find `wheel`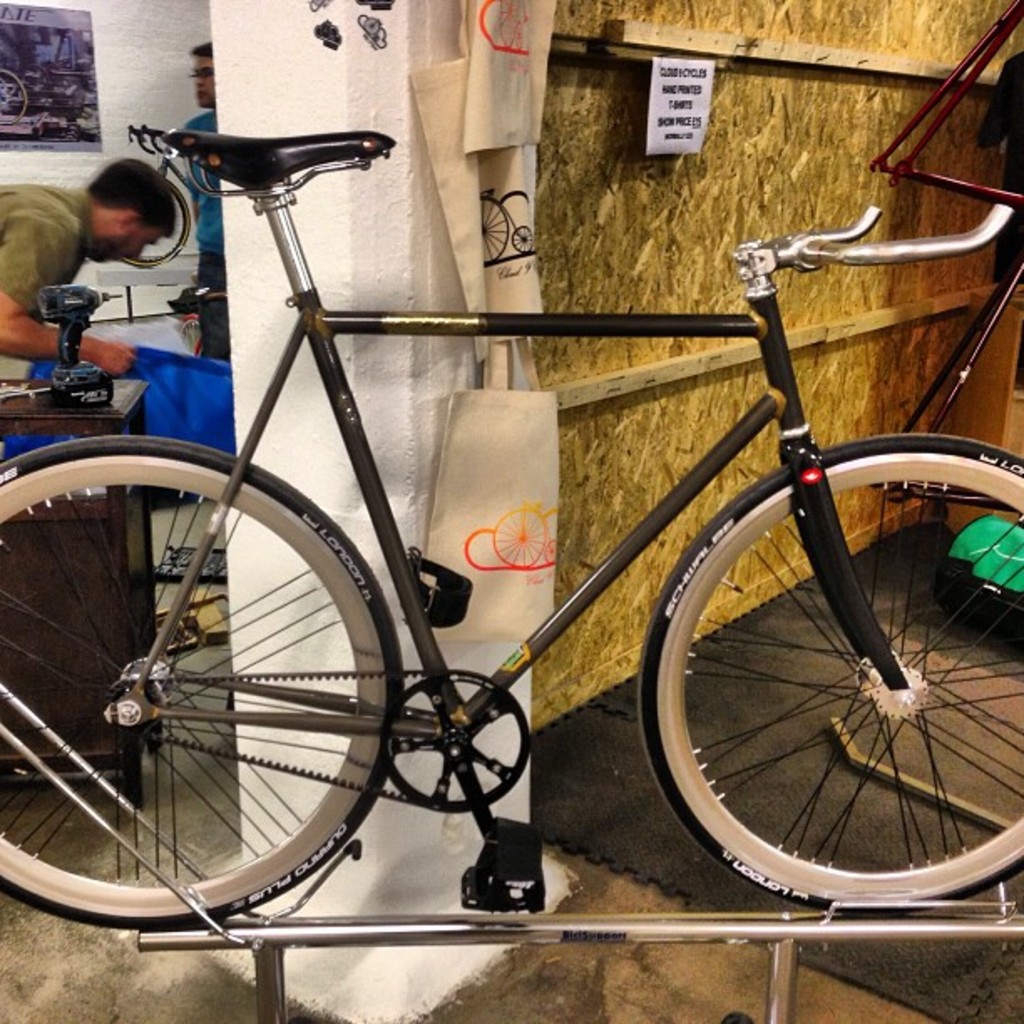
{"x1": 0, "y1": 435, "x2": 403, "y2": 939}
